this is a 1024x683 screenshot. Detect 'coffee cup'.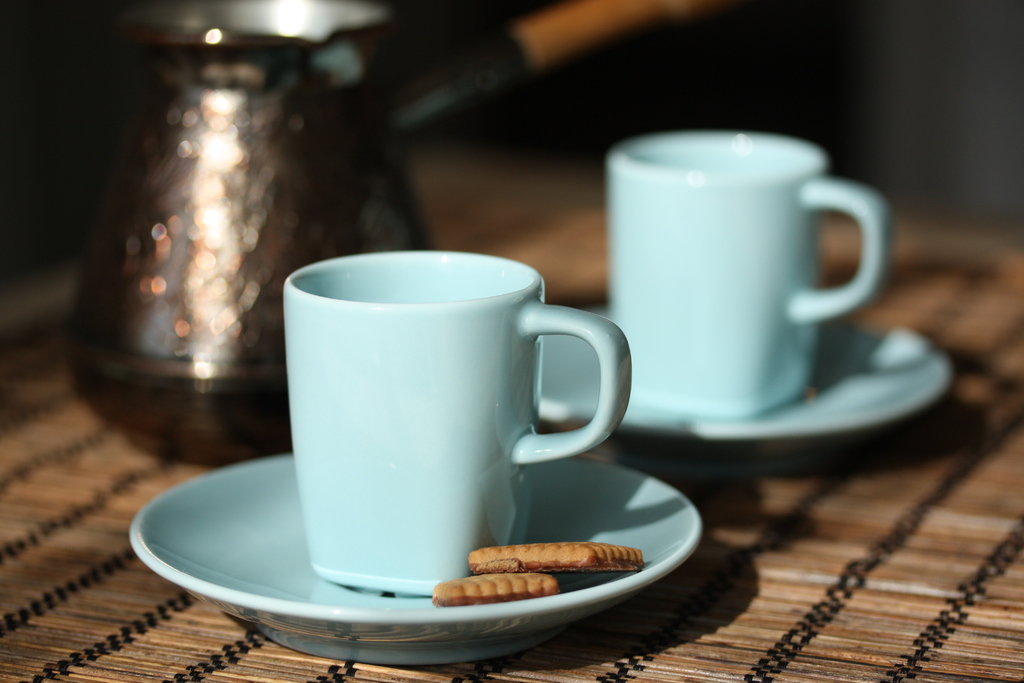
detection(279, 252, 630, 593).
